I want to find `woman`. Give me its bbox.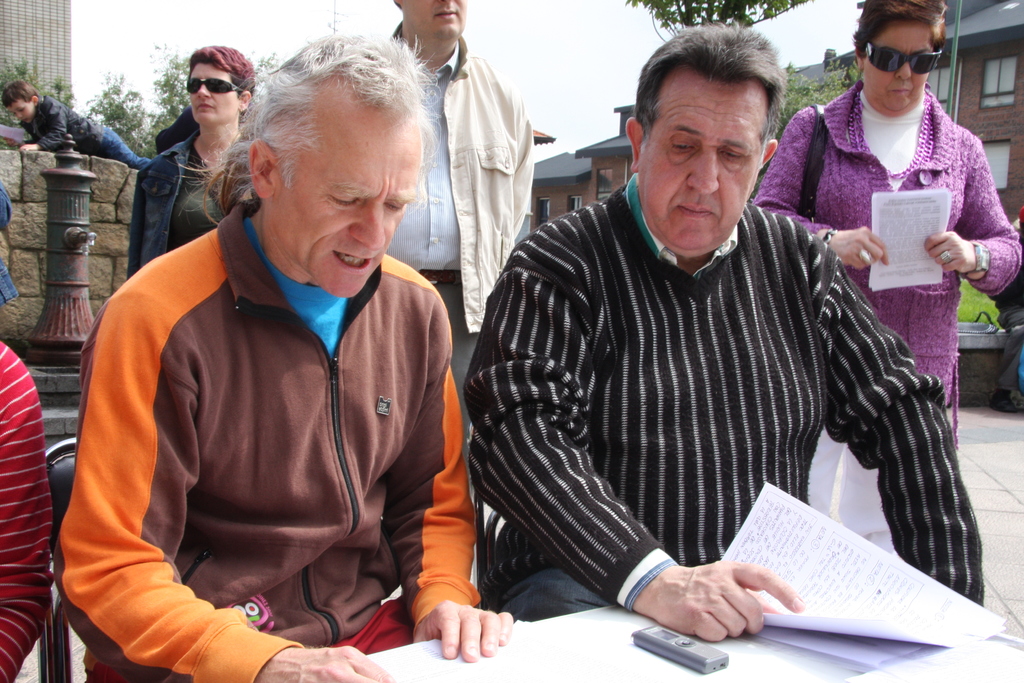
(x1=796, y1=1, x2=1008, y2=443).
